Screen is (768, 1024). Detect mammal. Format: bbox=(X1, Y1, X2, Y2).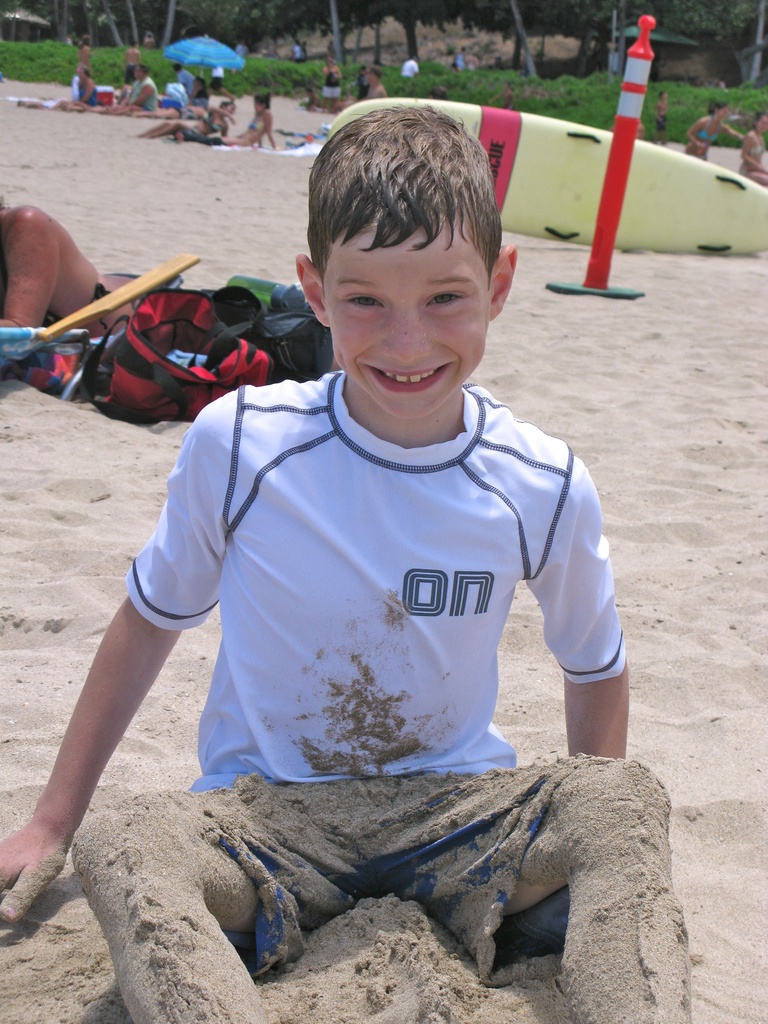
bbox=(648, 88, 669, 139).
